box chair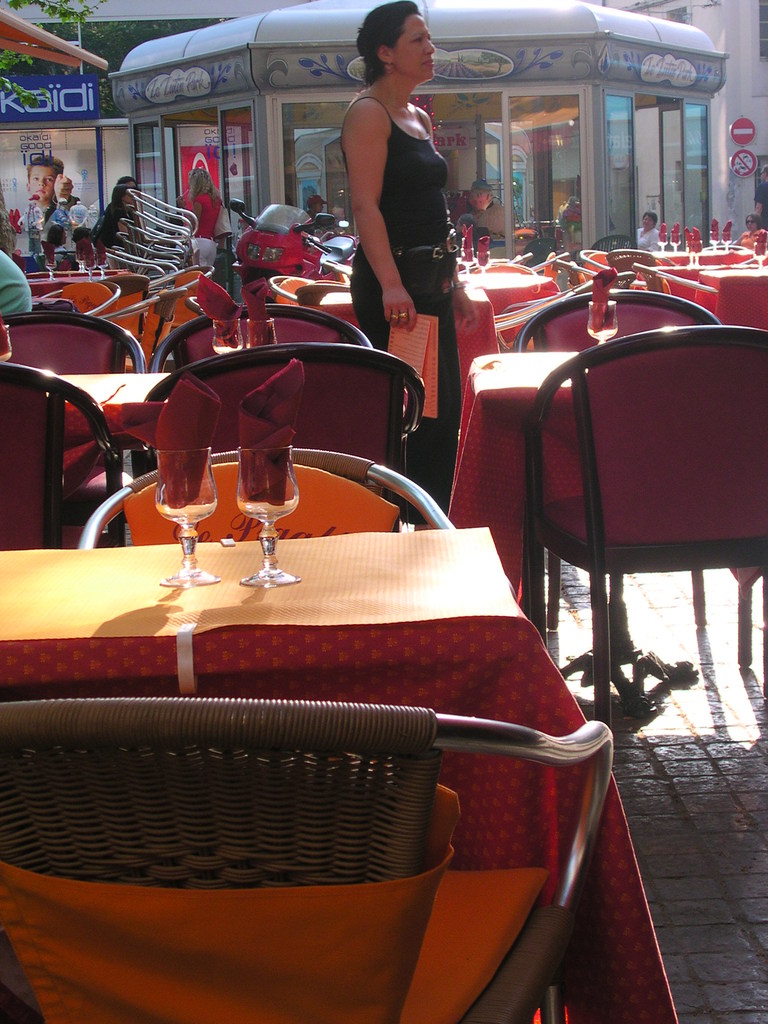
<bbox>506, 287, 730, 637</bbox>
